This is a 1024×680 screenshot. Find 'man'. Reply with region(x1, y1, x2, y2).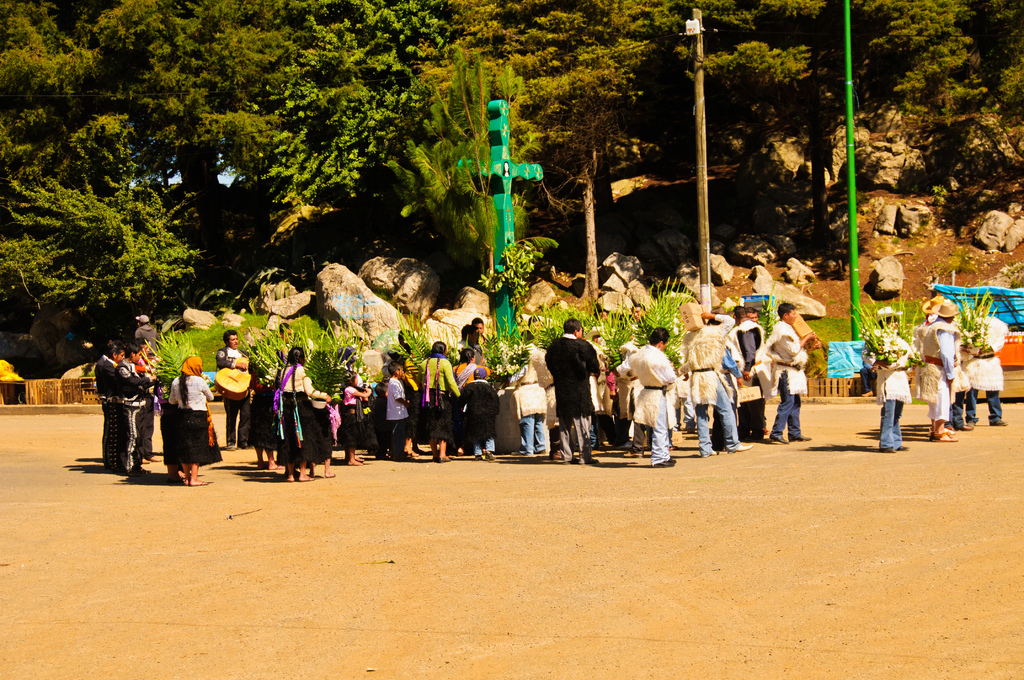
region(204, 330, 250, 451).
